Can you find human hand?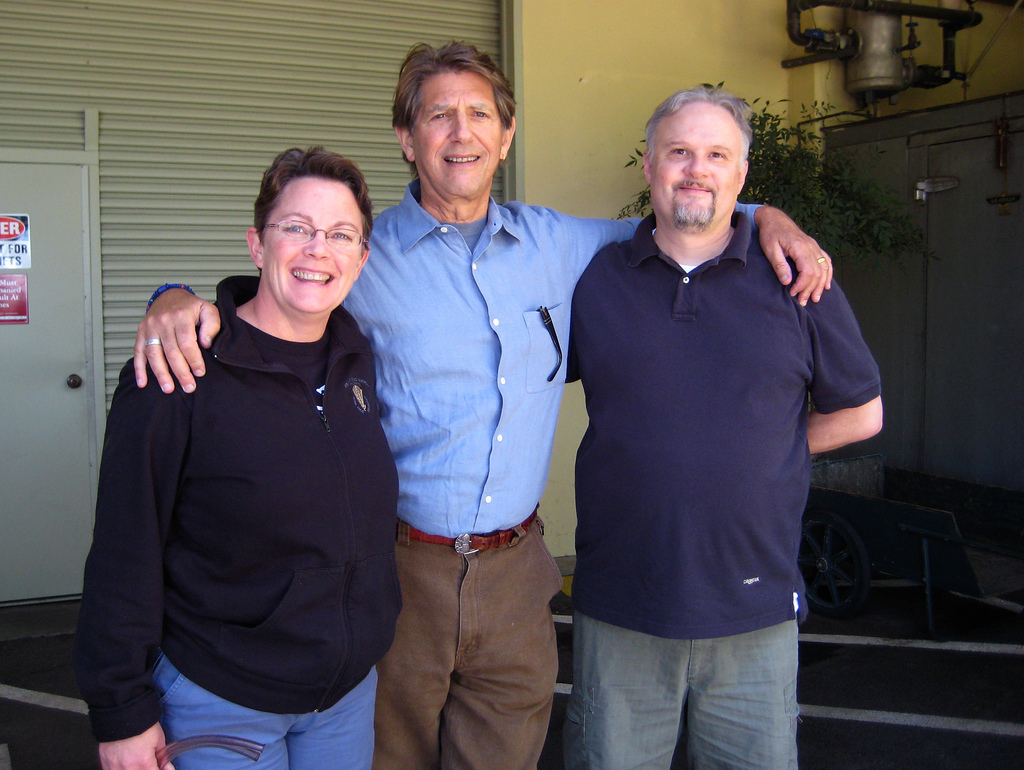
Yes, bounding box: <bbox>133, 288, 223, 398</bbox>.
